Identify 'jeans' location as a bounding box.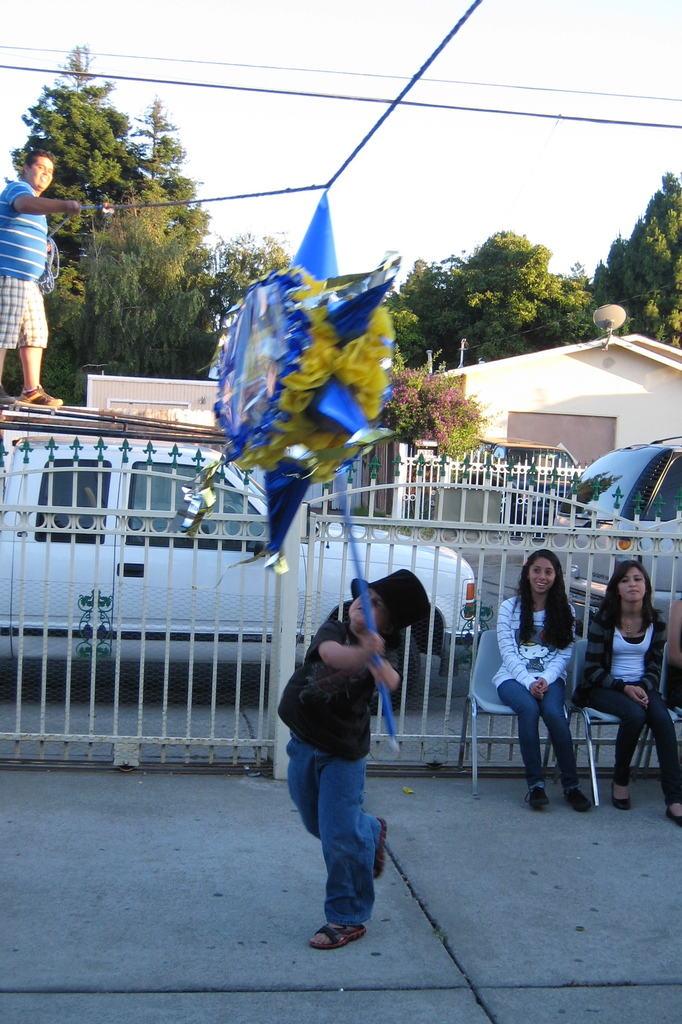
locate(585, 671, 681, 811).
